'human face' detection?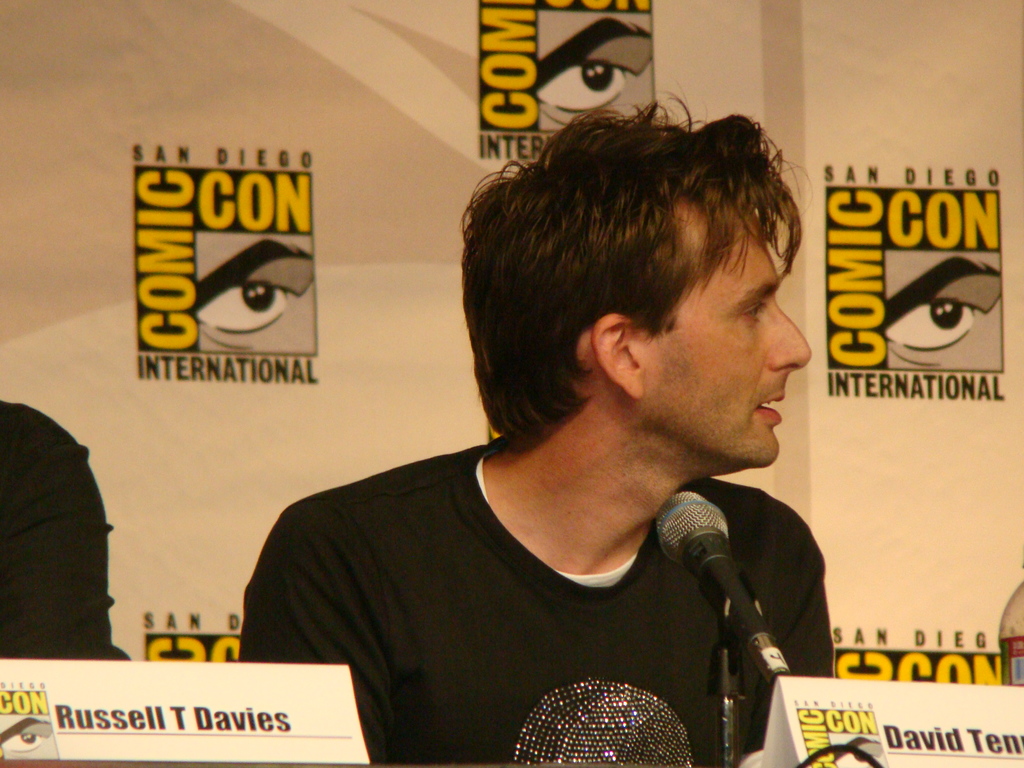
left=640, top=210, right=816, bottom=475
